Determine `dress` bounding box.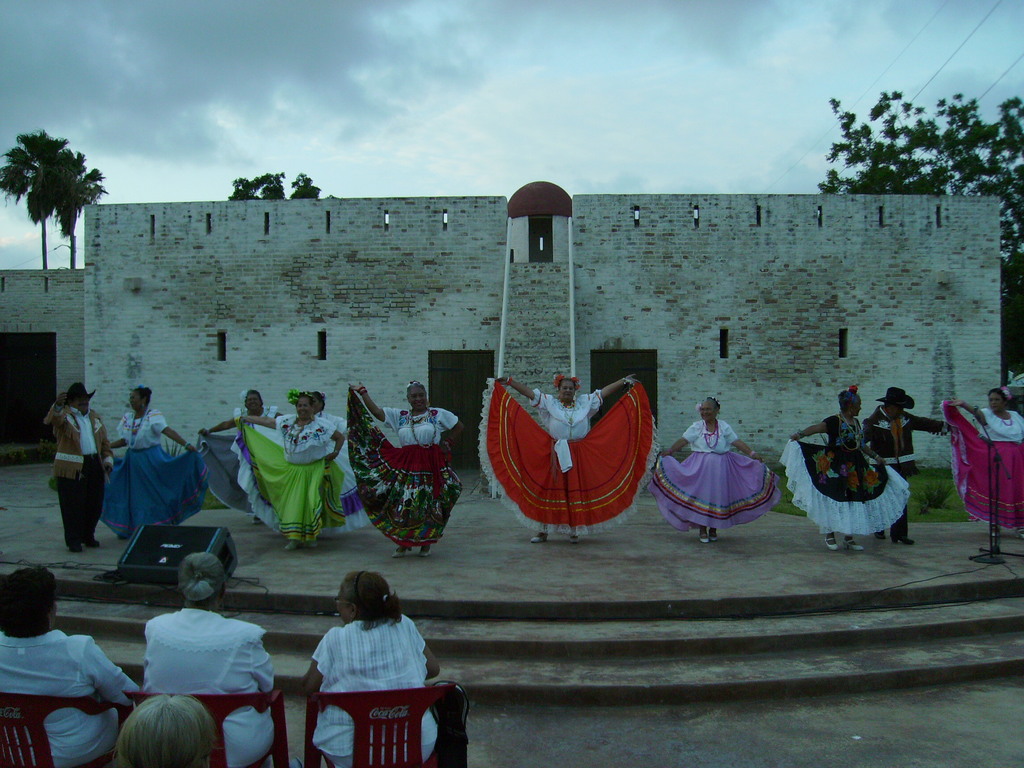
Determined: [776, 406, 908, 541].
